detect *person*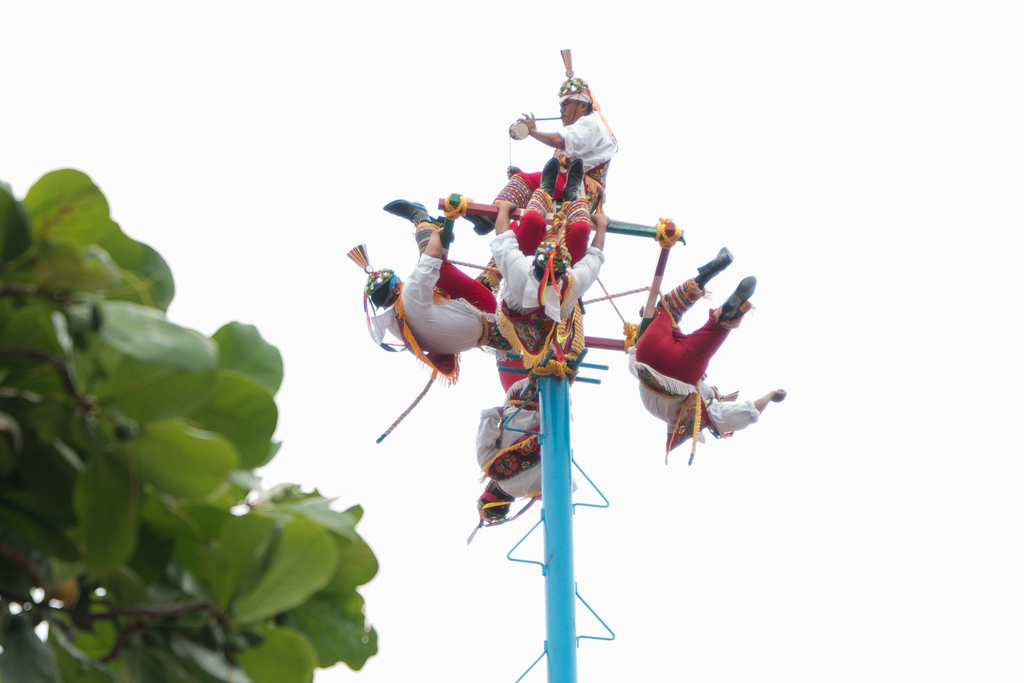
detection(474, 375, 542, 531)
